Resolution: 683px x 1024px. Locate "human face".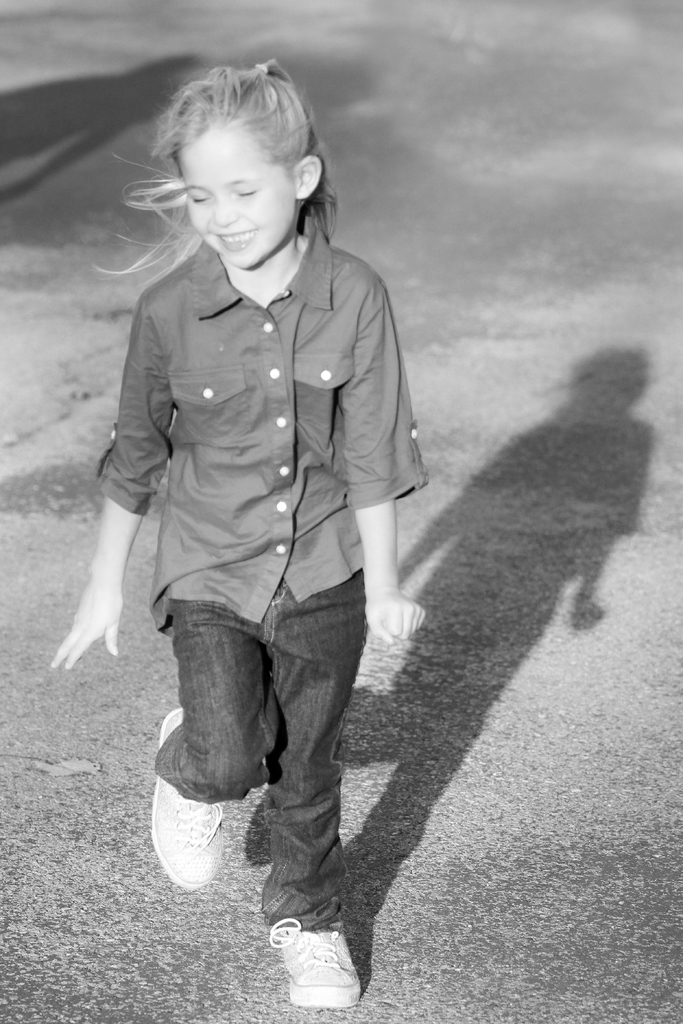
180 132 297 274.
